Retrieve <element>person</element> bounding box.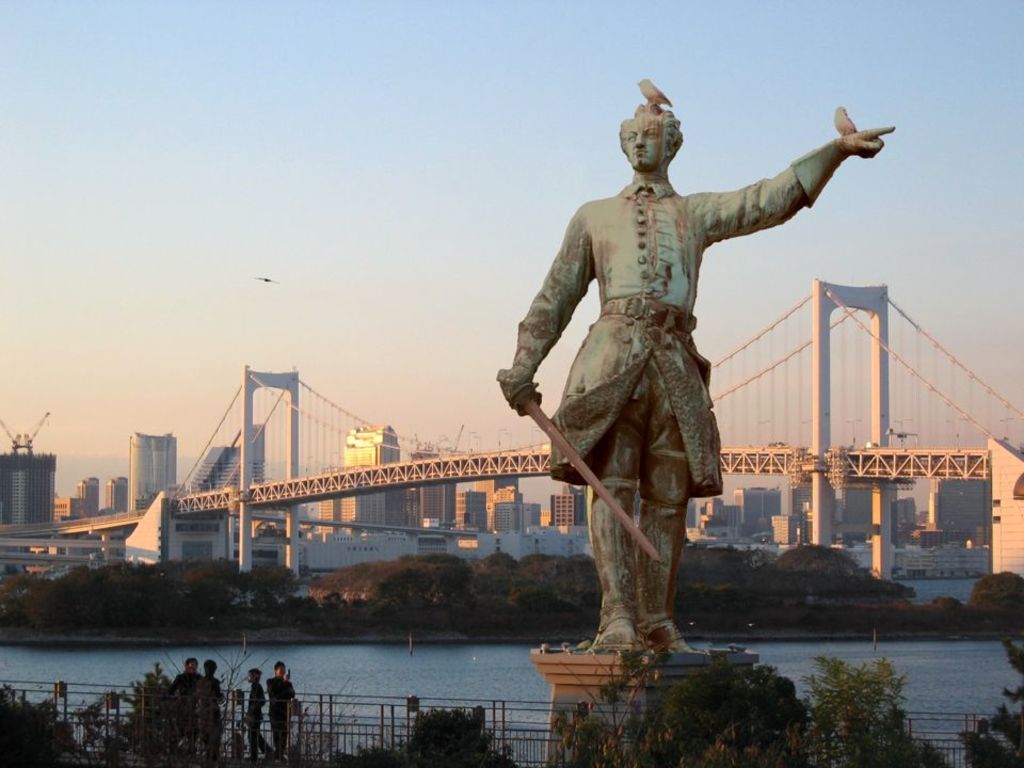
Bounding box: [497, 99, 894, 656].
